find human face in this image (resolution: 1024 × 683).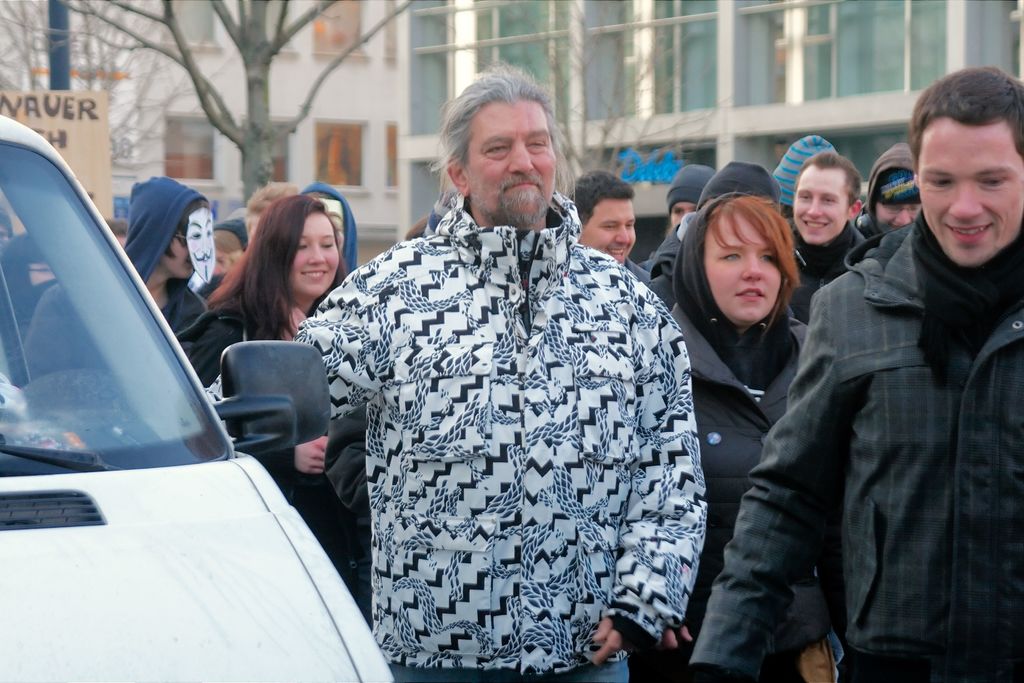
[871, 200, 918, 235].
